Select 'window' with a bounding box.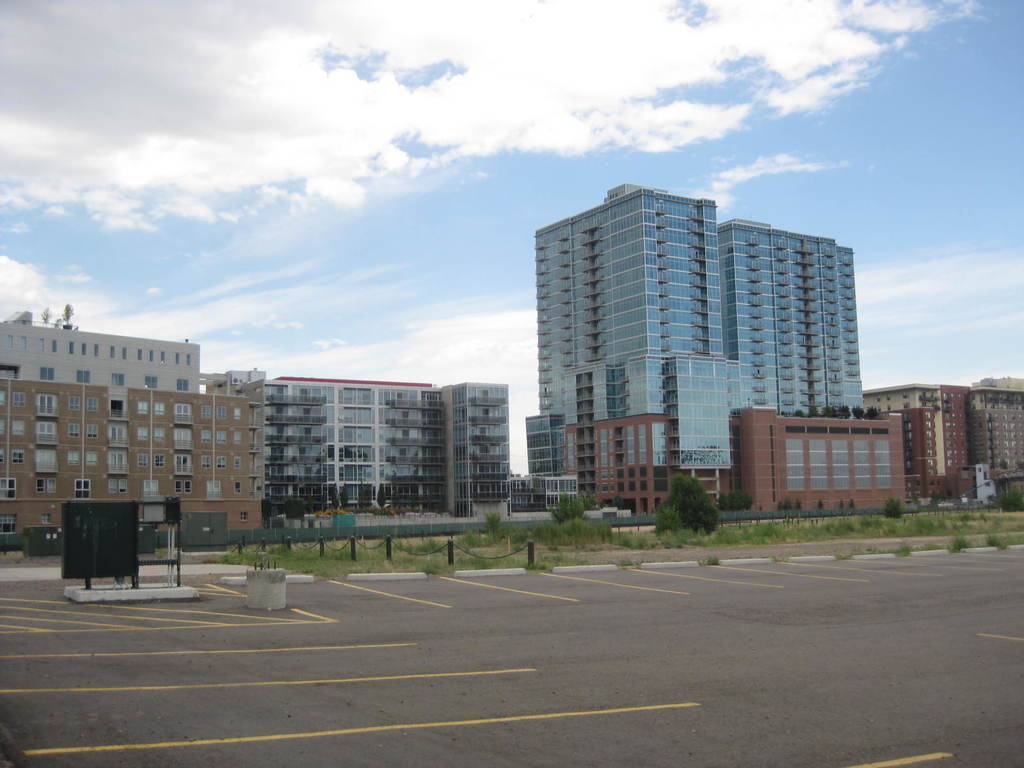
pyautogui.locateOnScreen(13, 421, 24, 437).
